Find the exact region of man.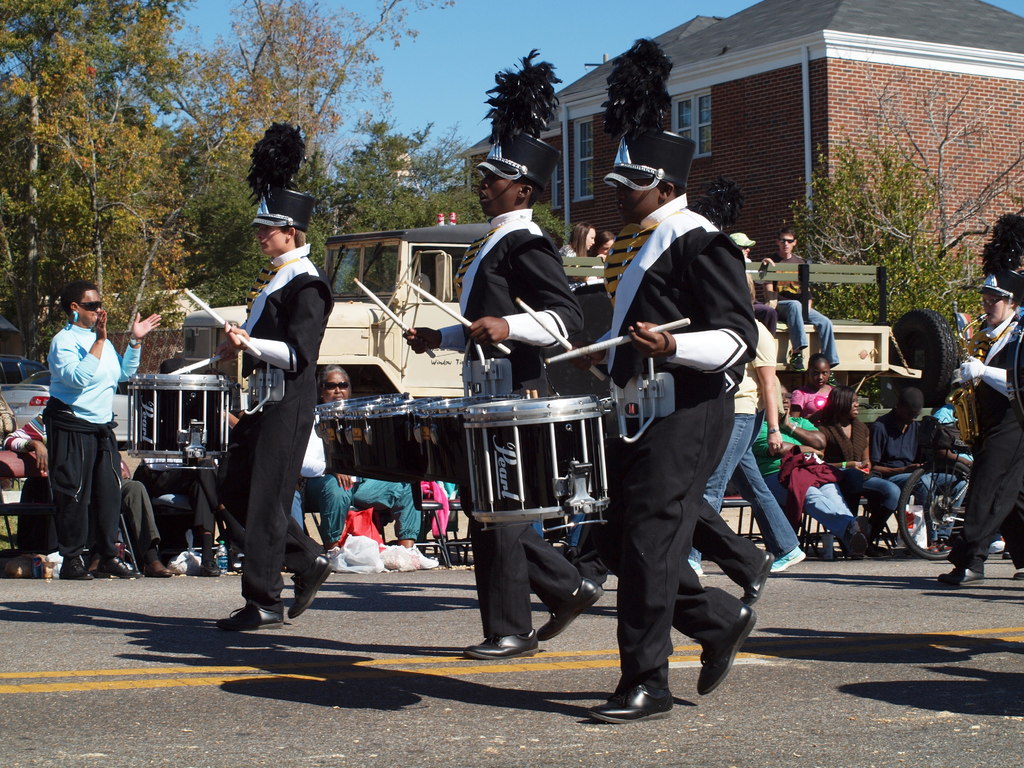
Exact region: bbox=(401, 48, 604, 654).
